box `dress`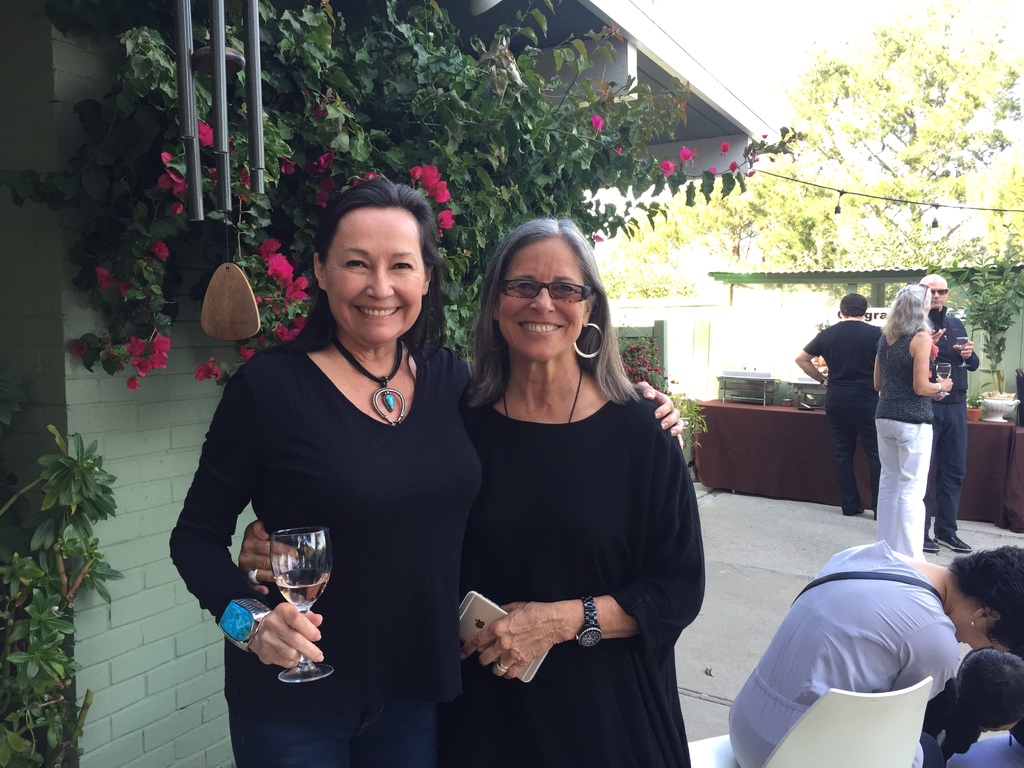
x1=438 y1=383 x2=707 y2=767
